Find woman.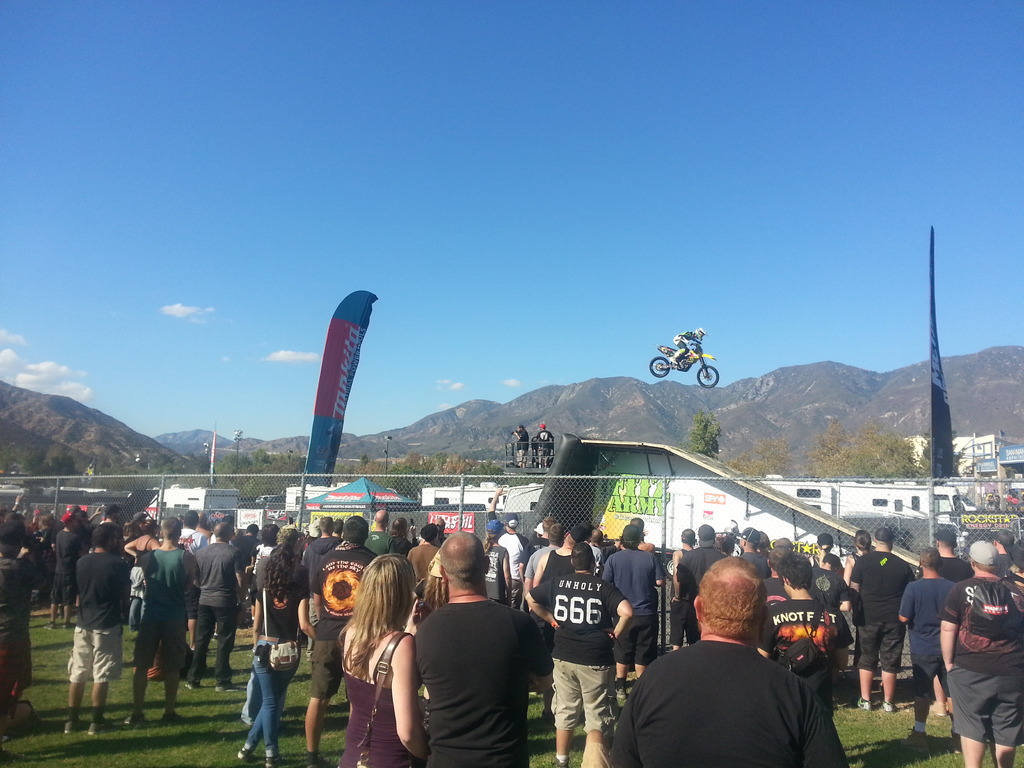
838, 521, 879, 611.
